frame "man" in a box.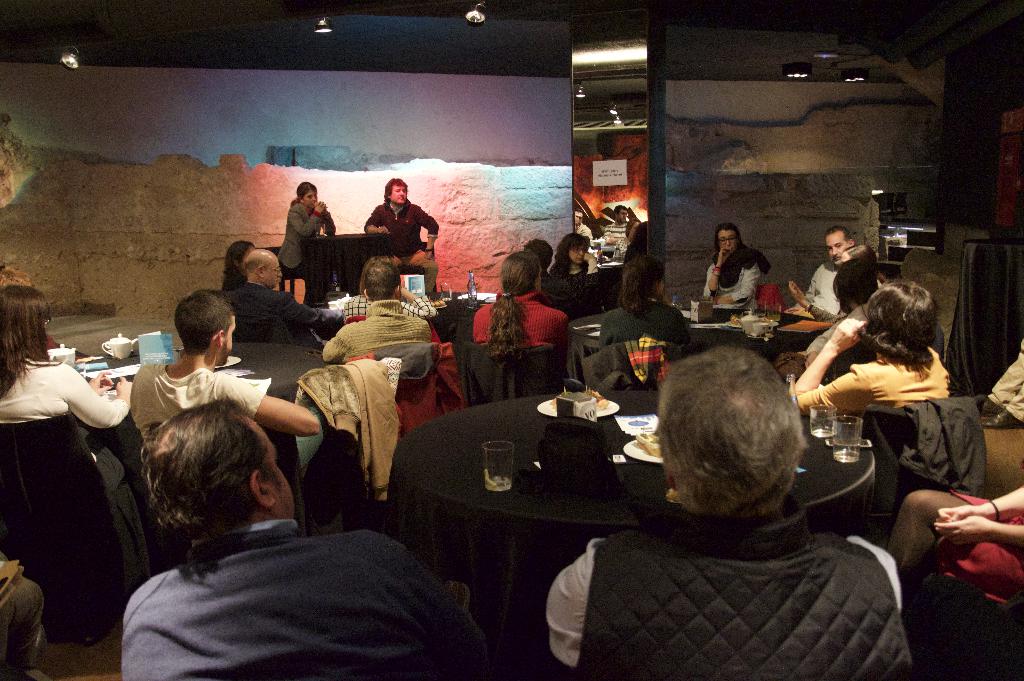
120/395/516/680.
